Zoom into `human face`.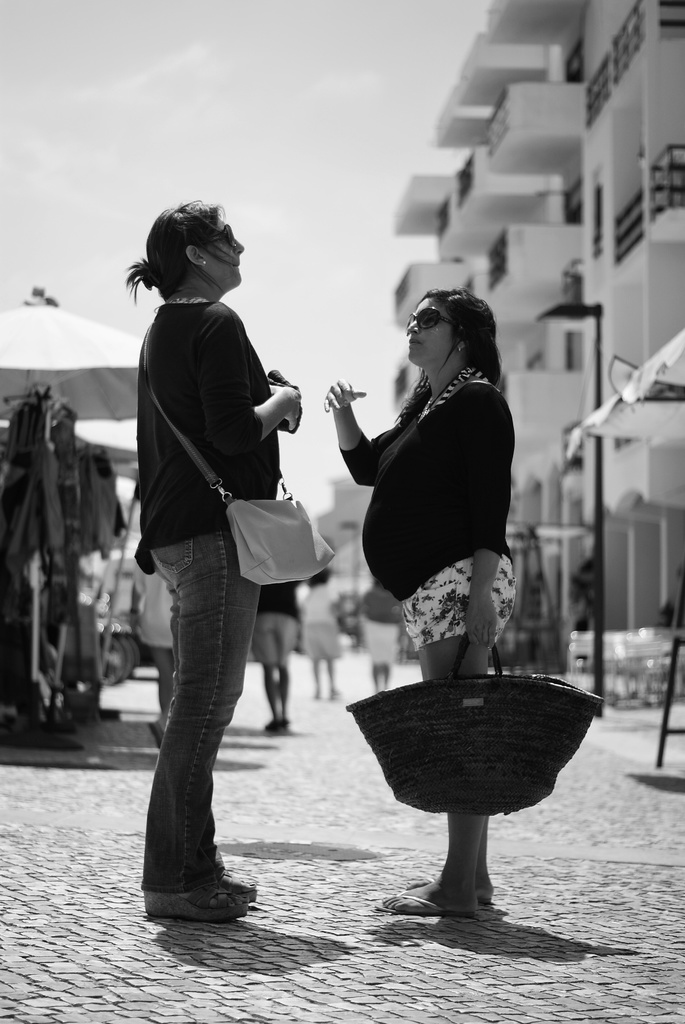
Zoom target: rect(409, 295, 450, 363).
